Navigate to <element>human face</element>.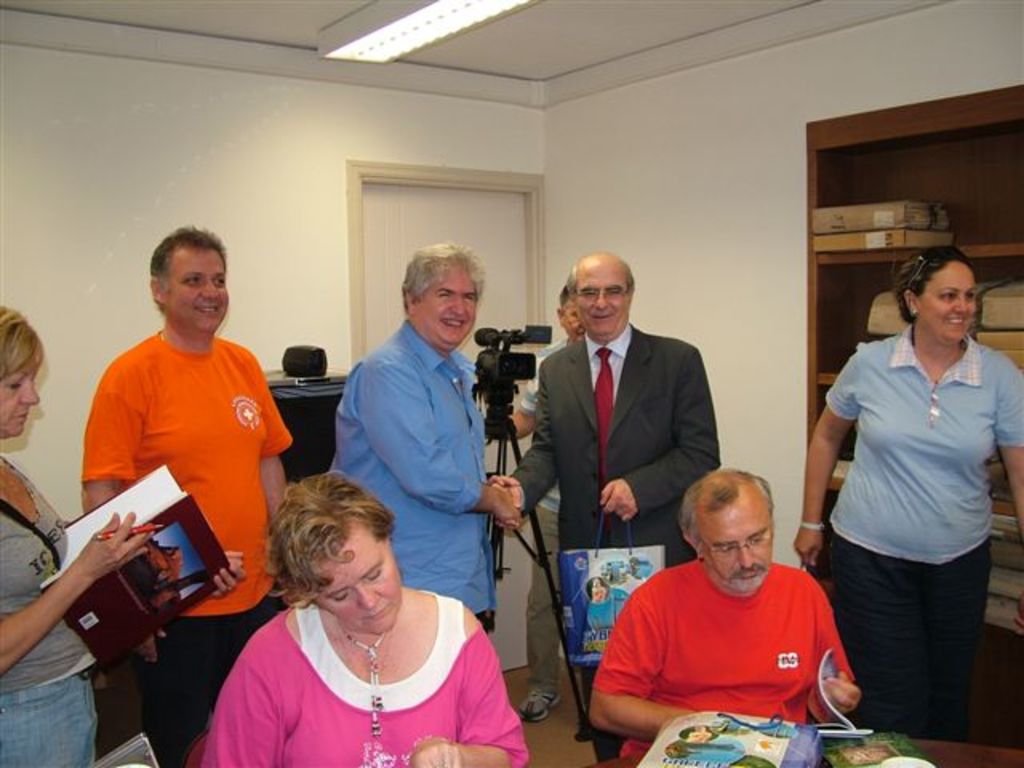
Navigation target: (left=562, top=301, right=584, bottom=339).
